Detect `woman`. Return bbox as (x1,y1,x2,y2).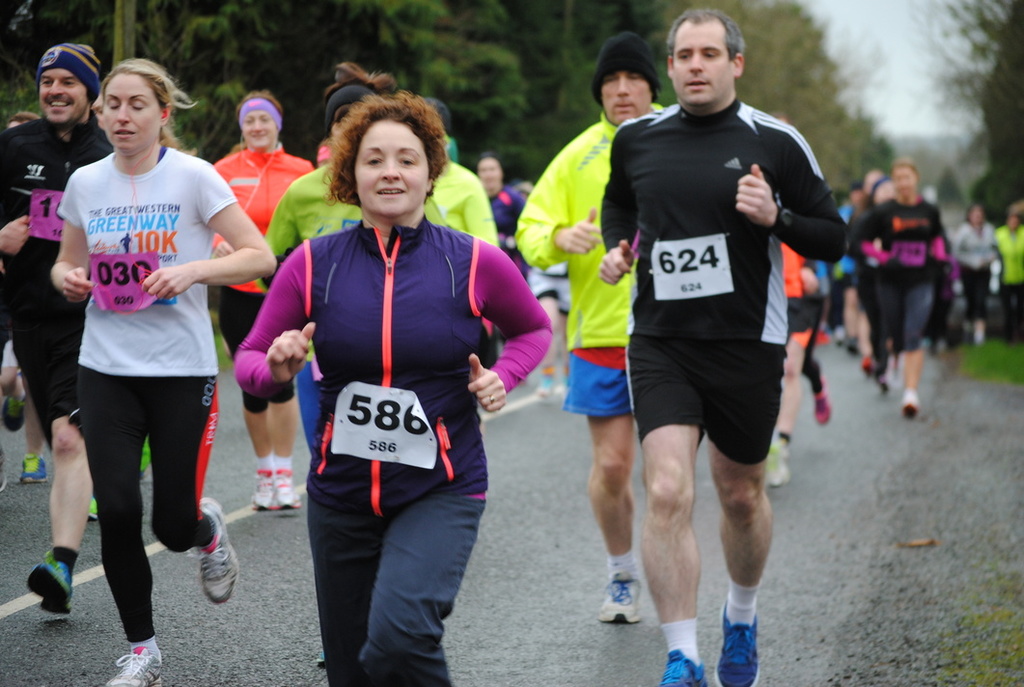
(260,106,510,686).
